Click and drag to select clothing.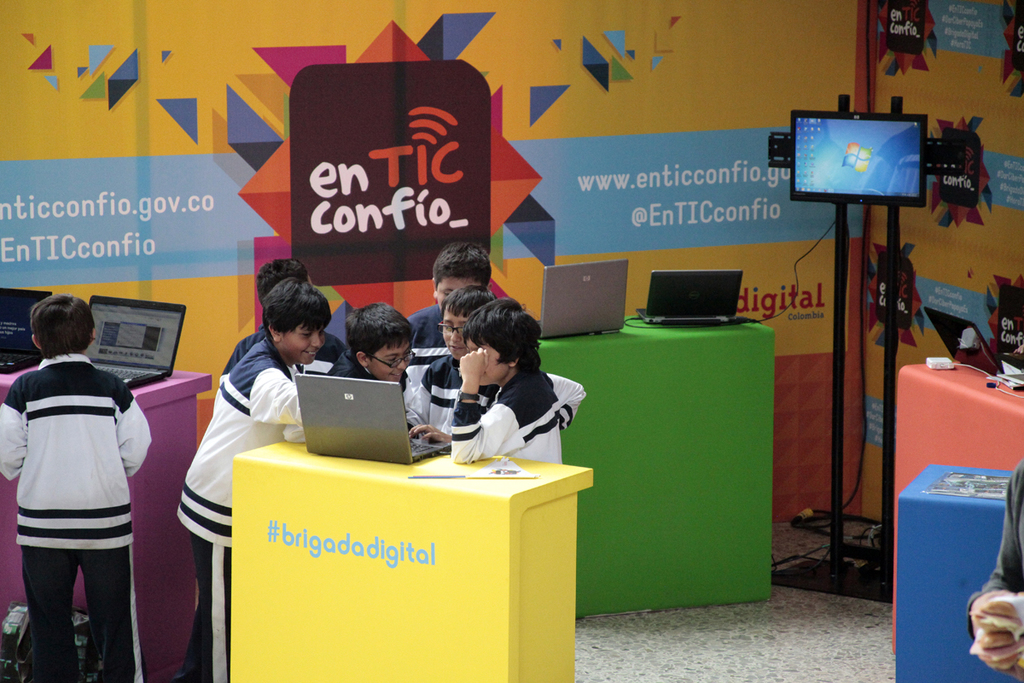
Selection: l=407, t=349, r=503, b=429.
